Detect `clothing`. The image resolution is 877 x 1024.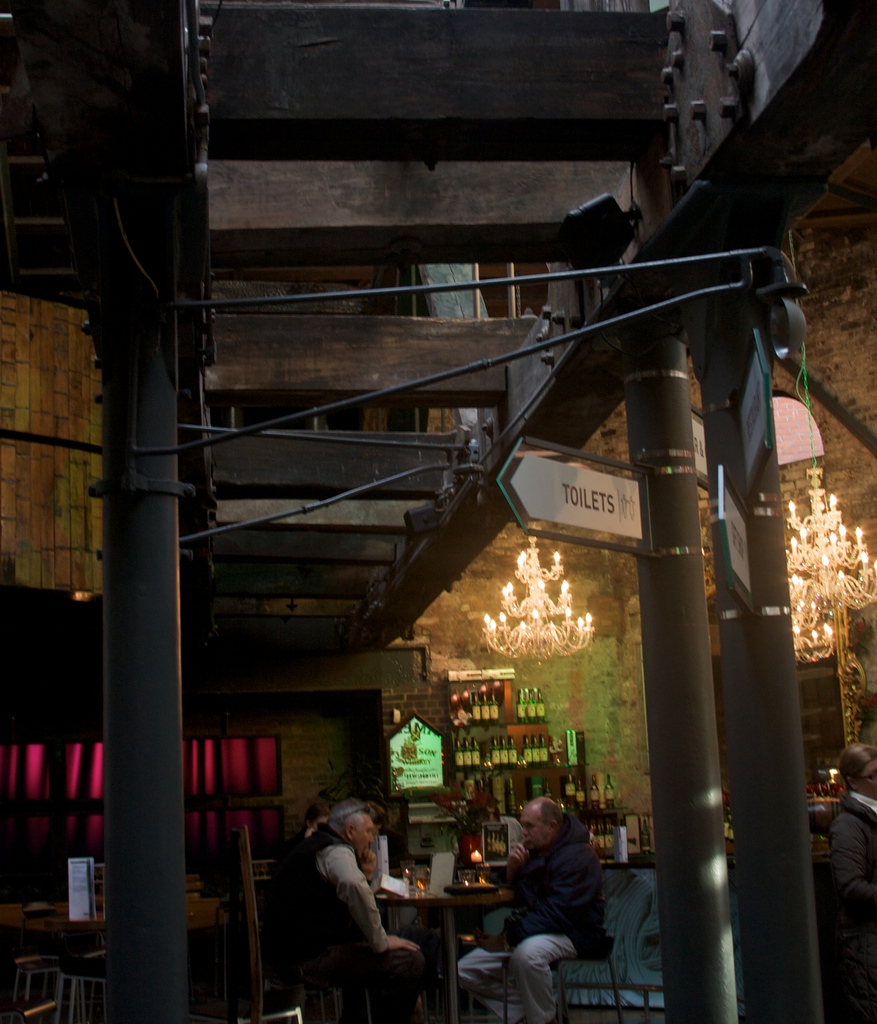
region(293, 832, 400, 1016).
